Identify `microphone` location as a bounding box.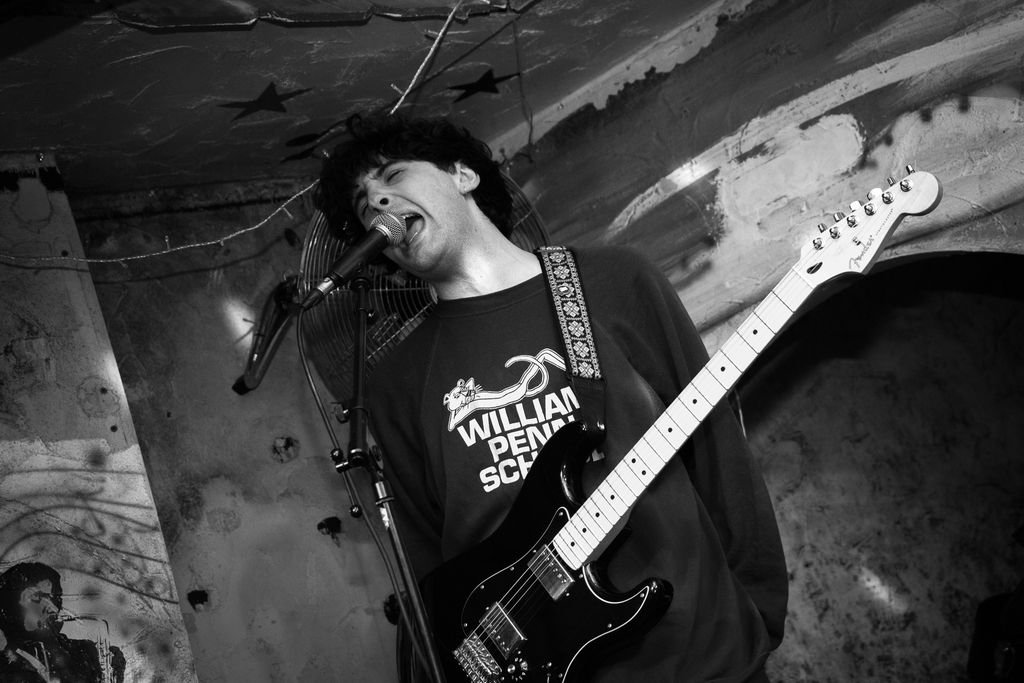
{"x1": 301, "y1": 216, "x2": 404, "y2": 306}.
